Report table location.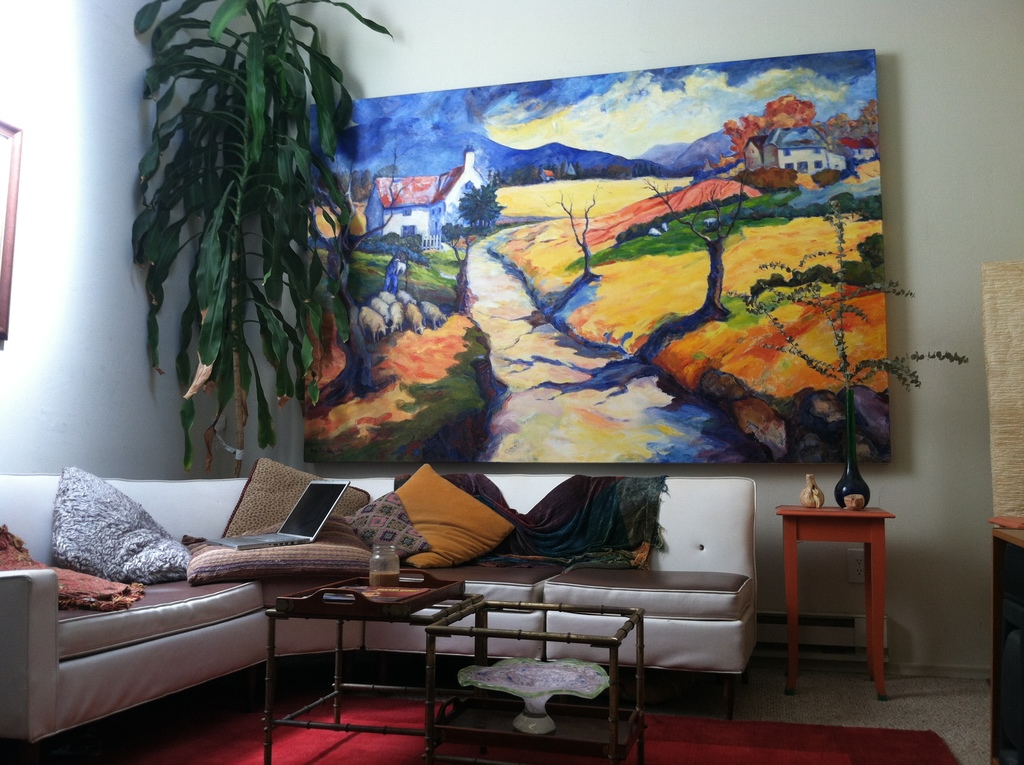
Report: locate(777, 504, 900, 704).
